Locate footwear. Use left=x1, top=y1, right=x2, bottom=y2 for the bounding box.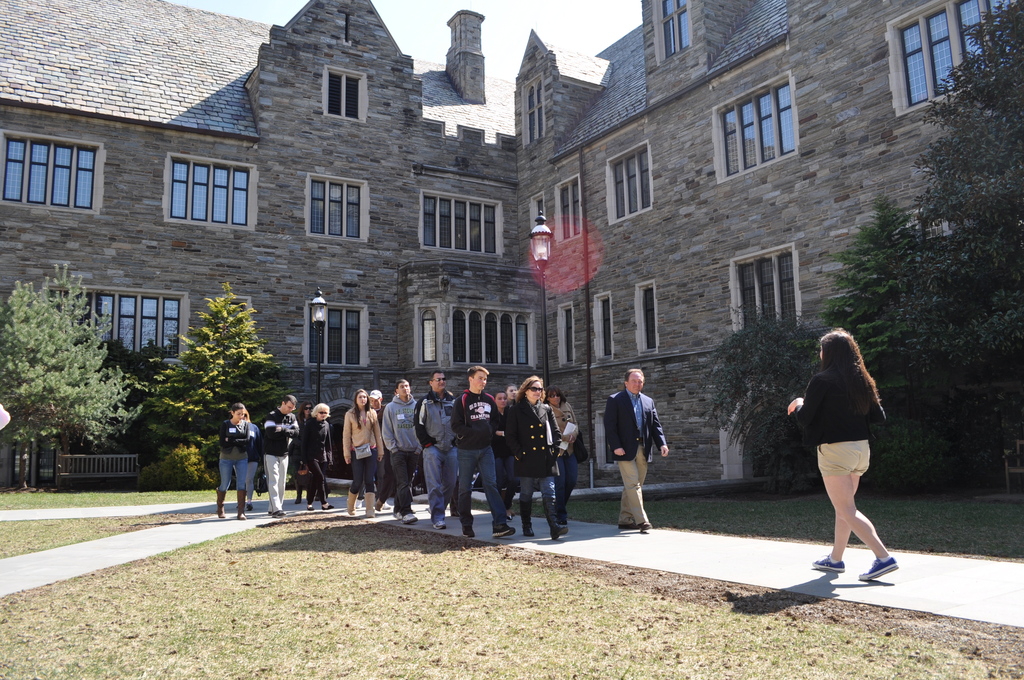
left=520, top=499, right=534, bottom=537.
